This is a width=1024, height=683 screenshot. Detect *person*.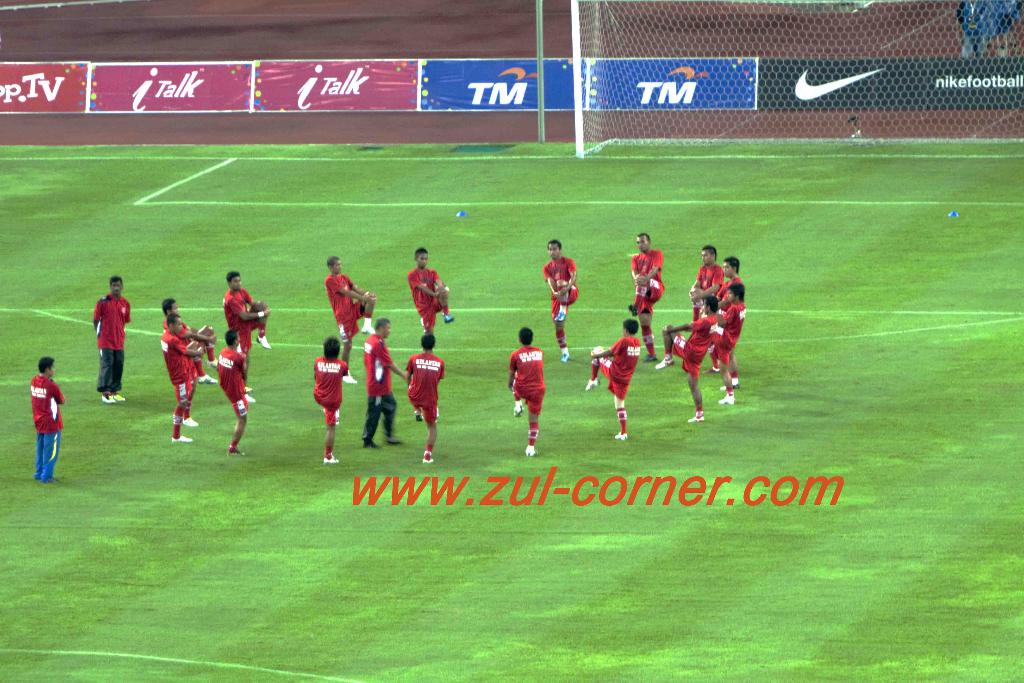
bbox=[29, 360, 58, 486].
